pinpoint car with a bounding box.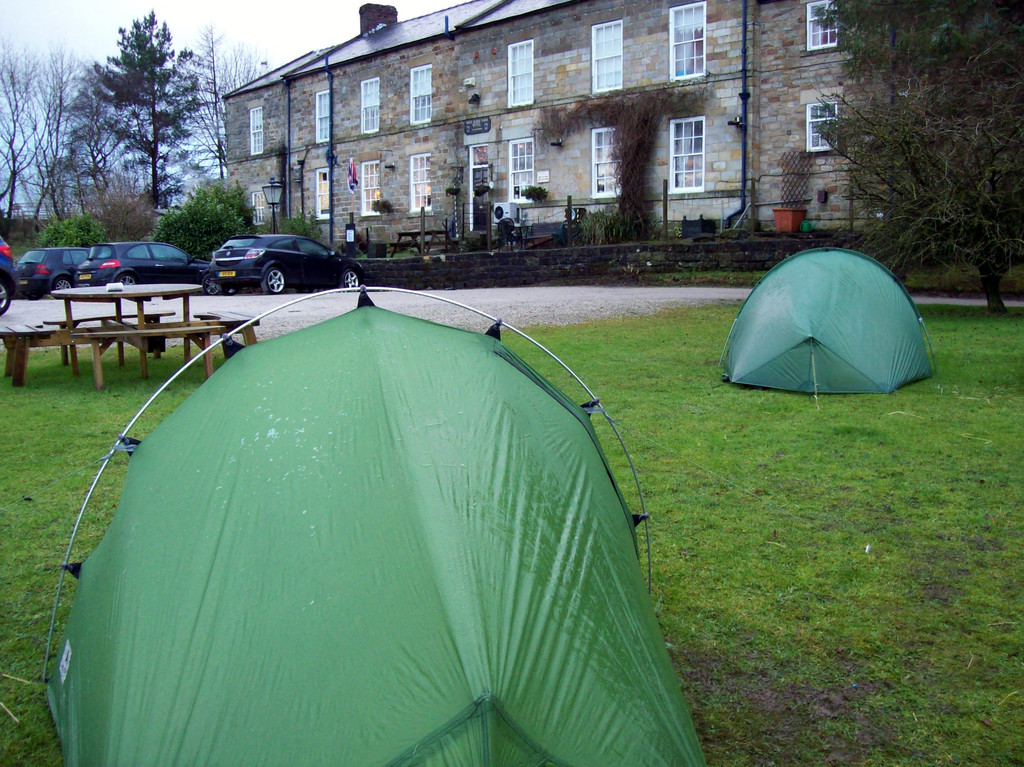
{"x1": 77, "y1": 237, "x2": 221, "y2": 303}.
